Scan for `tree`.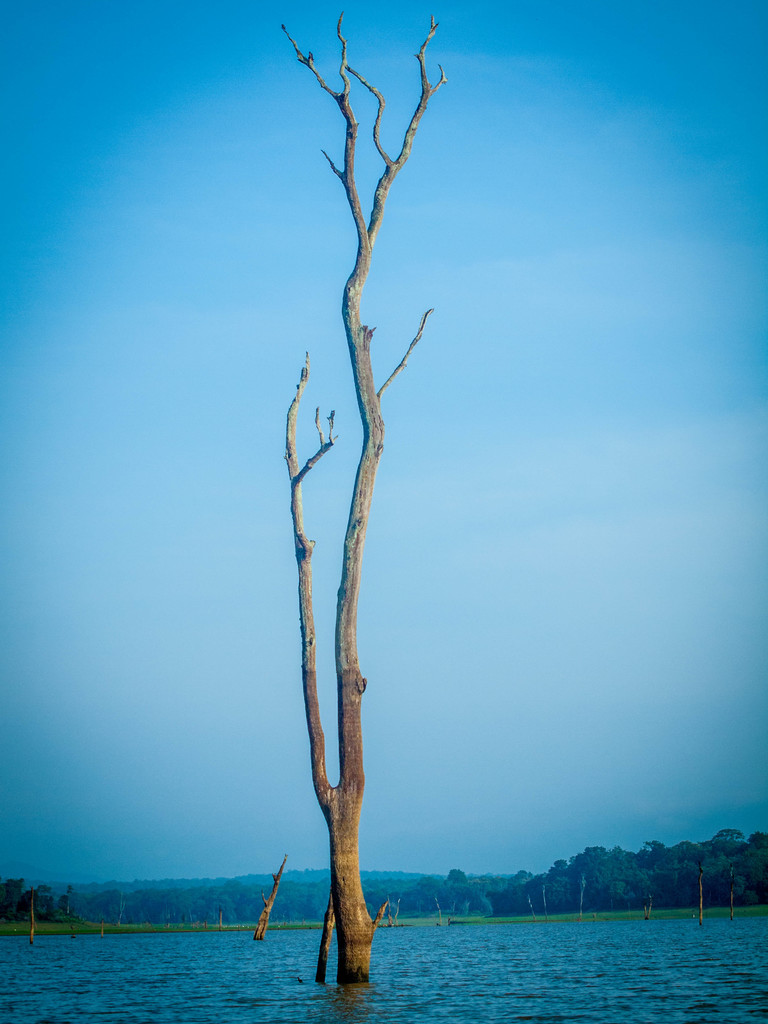
Scan result: select_region(28, 889, 37, 948).
